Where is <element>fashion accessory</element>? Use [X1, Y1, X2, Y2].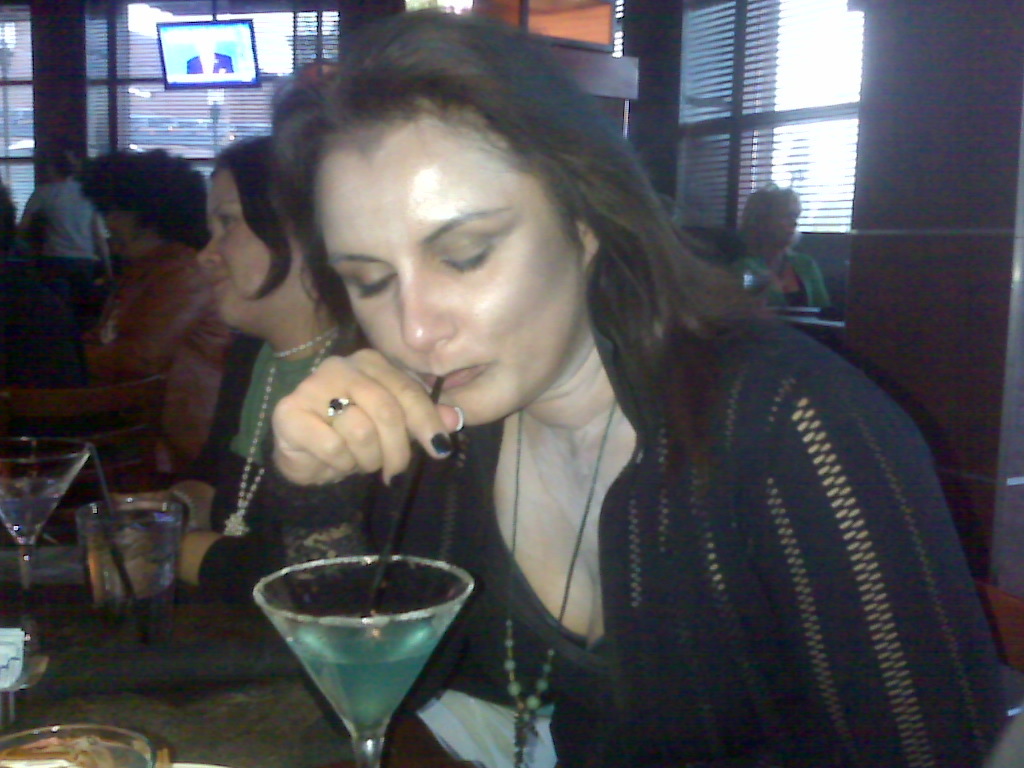
[389, 474, 404, 489].
